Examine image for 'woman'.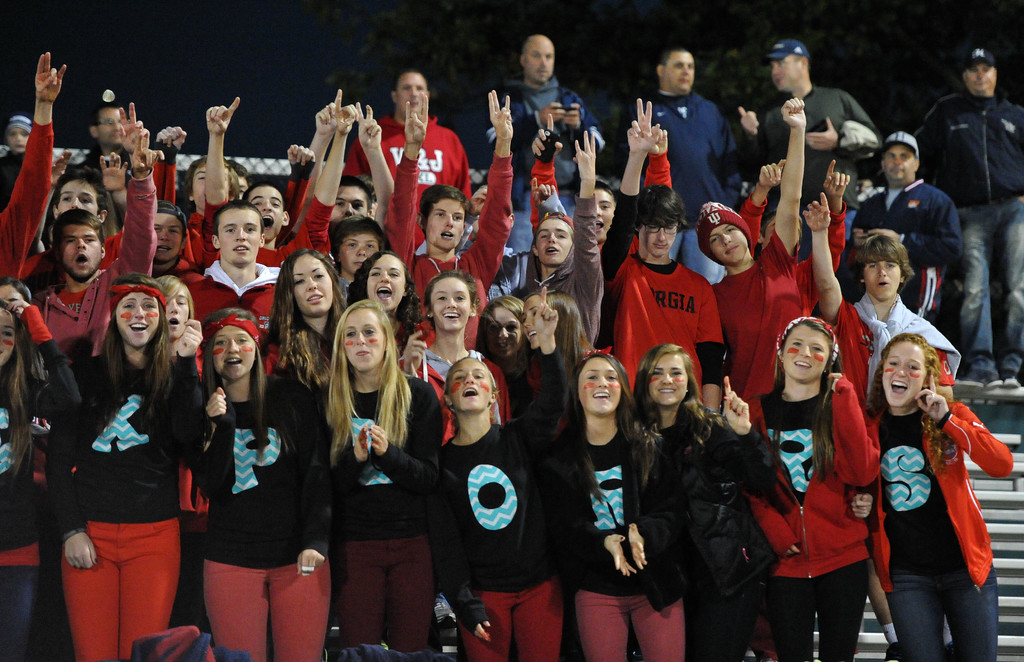
Examination result: [x1=346, y1=250, x2=420, y2=382].
